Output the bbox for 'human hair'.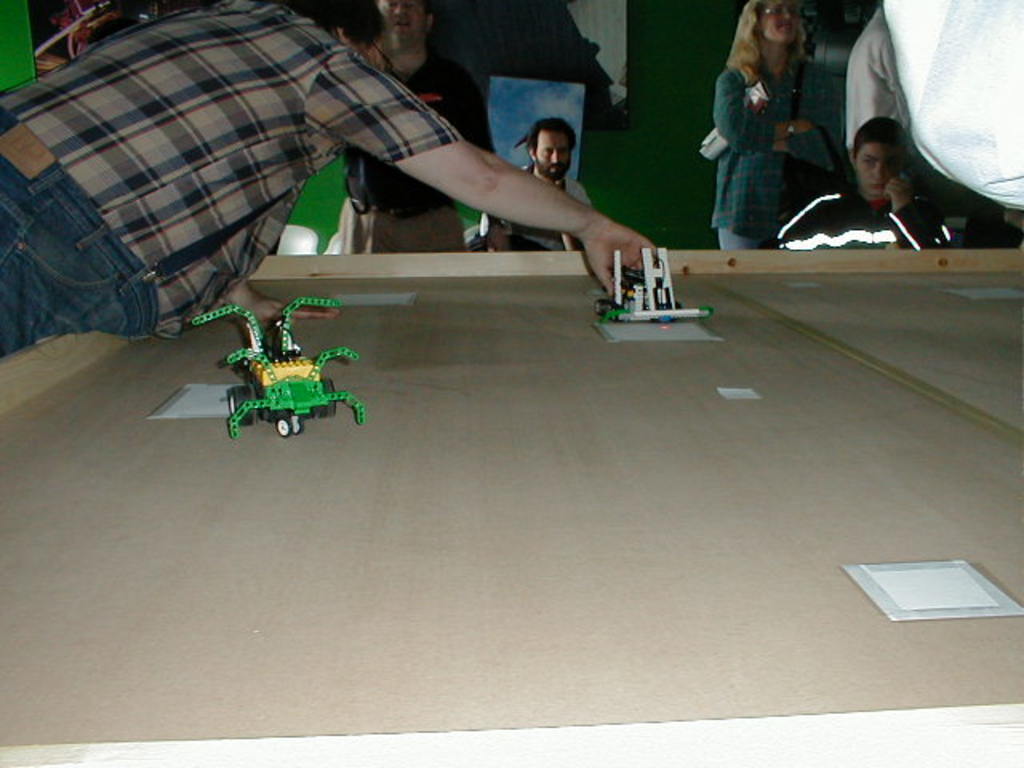
(left=523, top=118, right=574, bottom=155).
